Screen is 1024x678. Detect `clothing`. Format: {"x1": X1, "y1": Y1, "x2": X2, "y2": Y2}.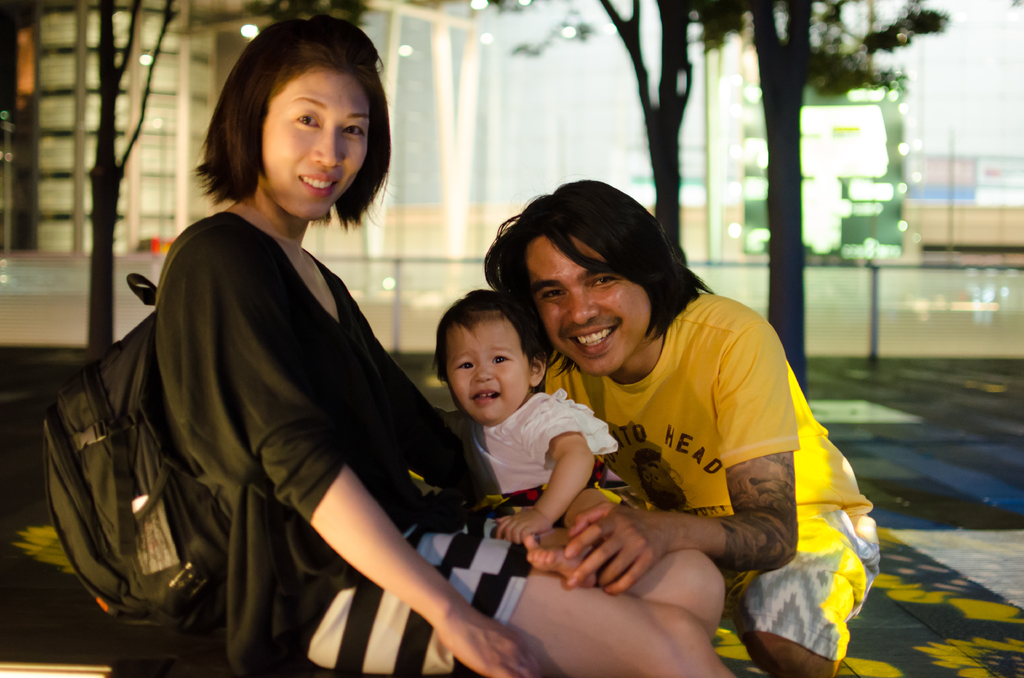
{"x1": 152, "y1": 212, "x2": 545, "y2": 677}.
